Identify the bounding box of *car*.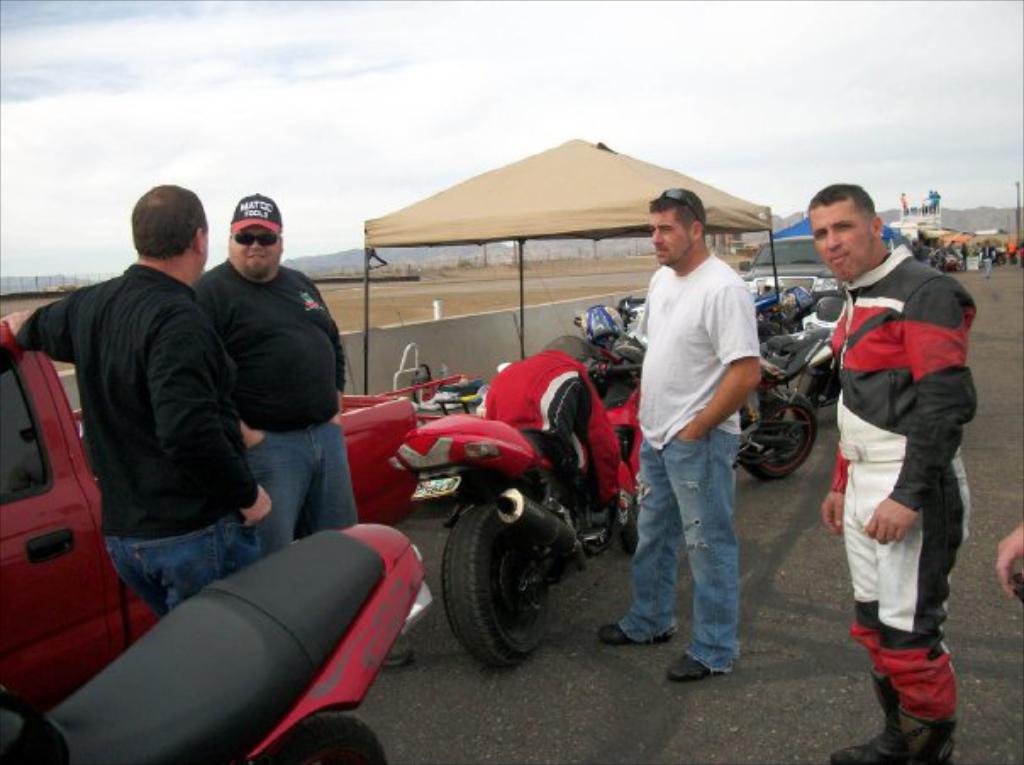
0, 349, 114, 680.
